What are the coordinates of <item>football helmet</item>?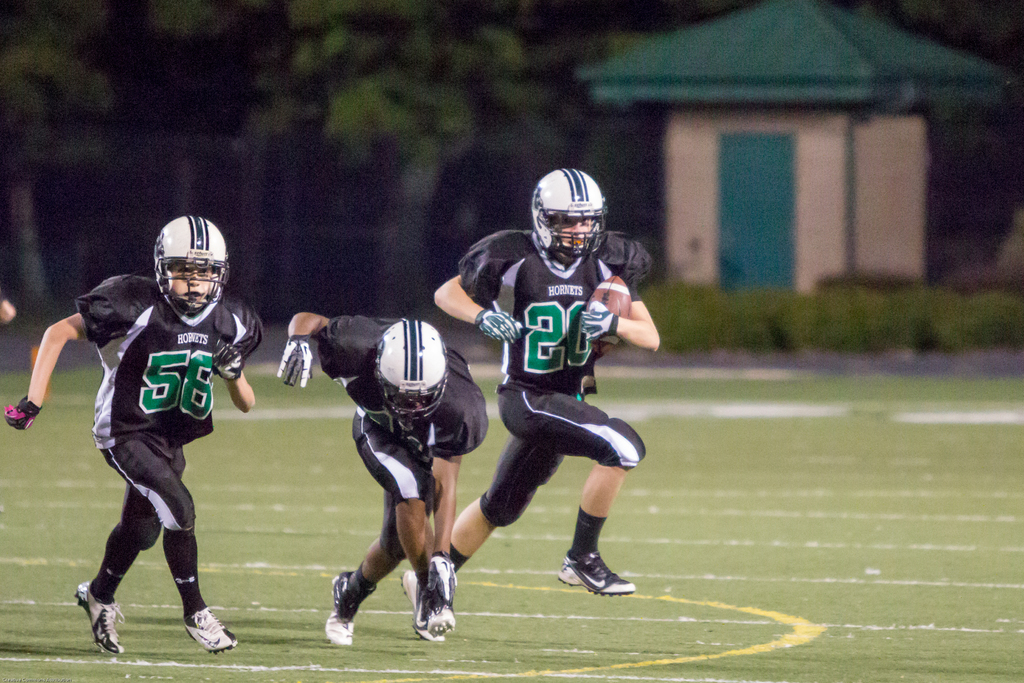
detection(137, 215, 227, 322).
